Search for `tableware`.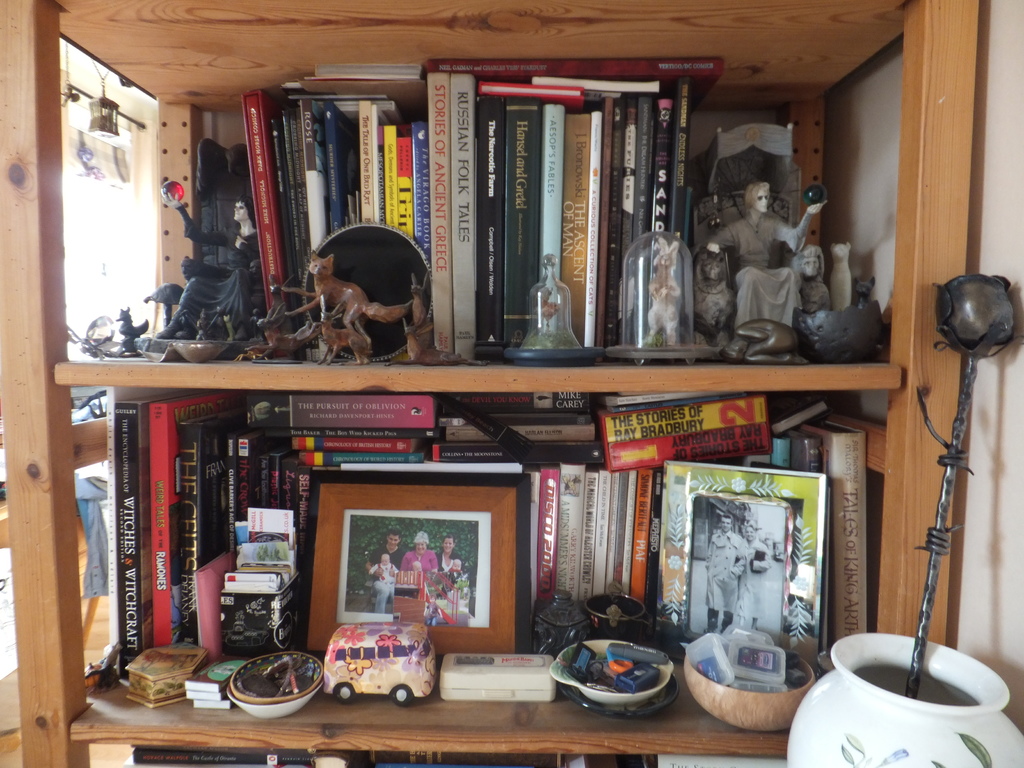
Found at 547 637 685 720.
